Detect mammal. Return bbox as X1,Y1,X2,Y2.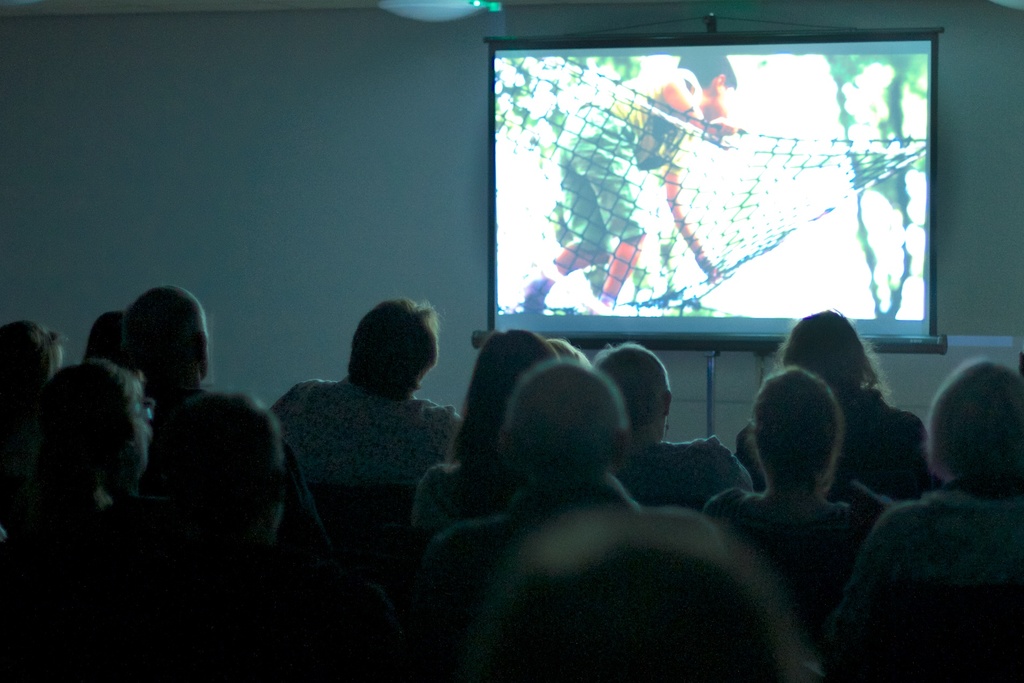
592,342,767,498.
